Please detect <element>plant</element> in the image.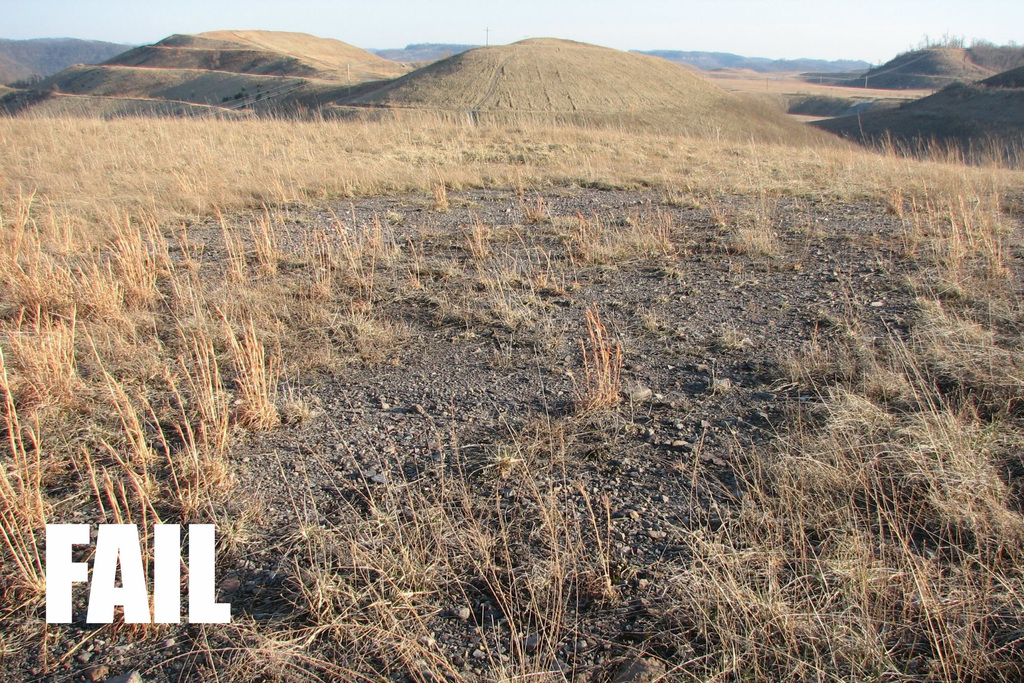
select_region(574, 297, 639, 423).
